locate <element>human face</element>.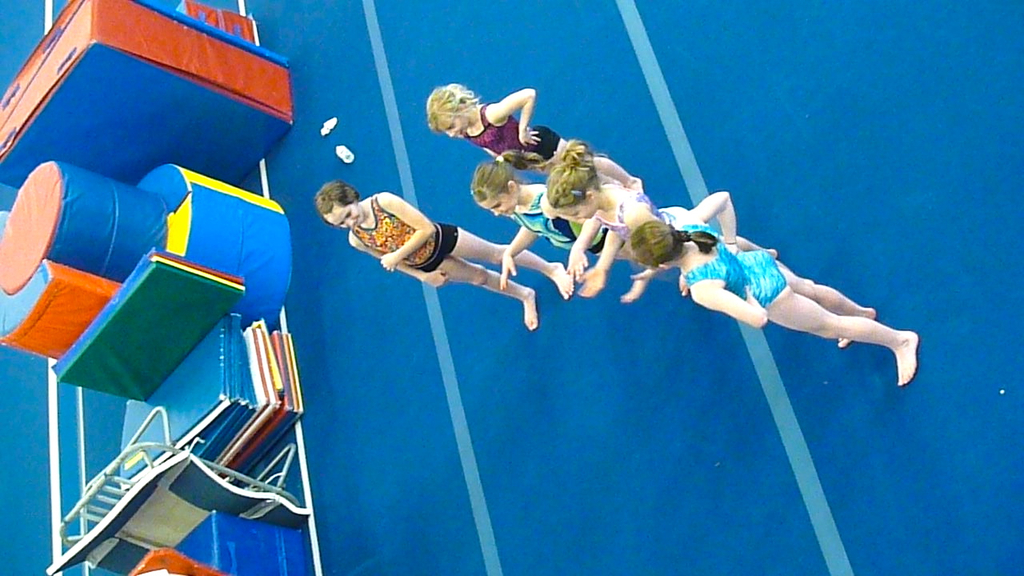
Bounding box: crop(326, 208, 364, 230).
